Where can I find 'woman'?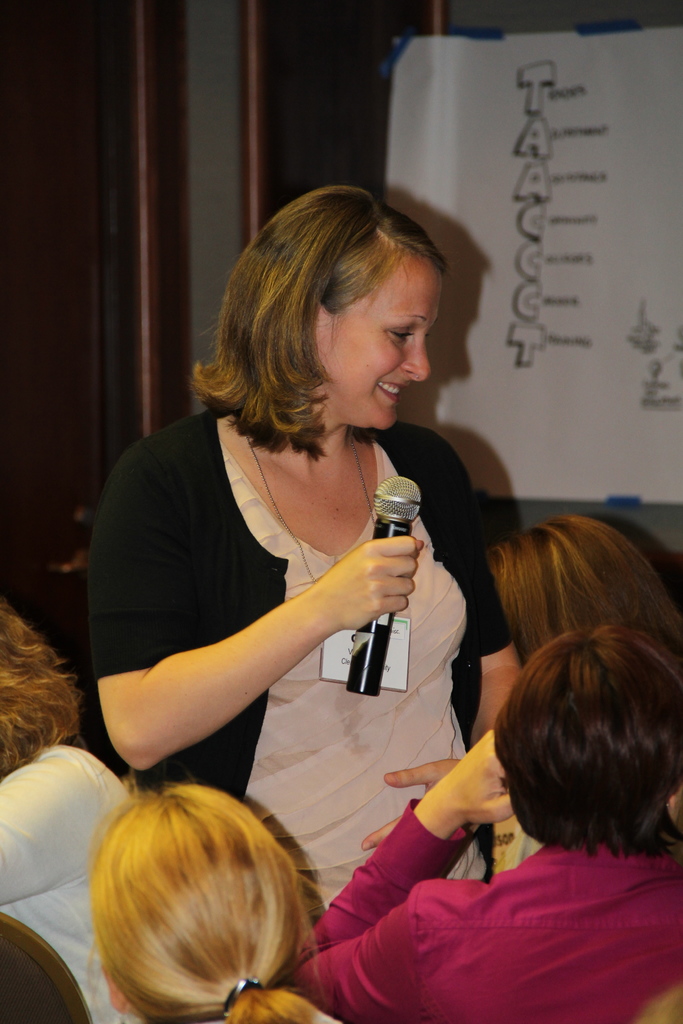
You can find it at left=486, top=517, right=682, bottom=652.
